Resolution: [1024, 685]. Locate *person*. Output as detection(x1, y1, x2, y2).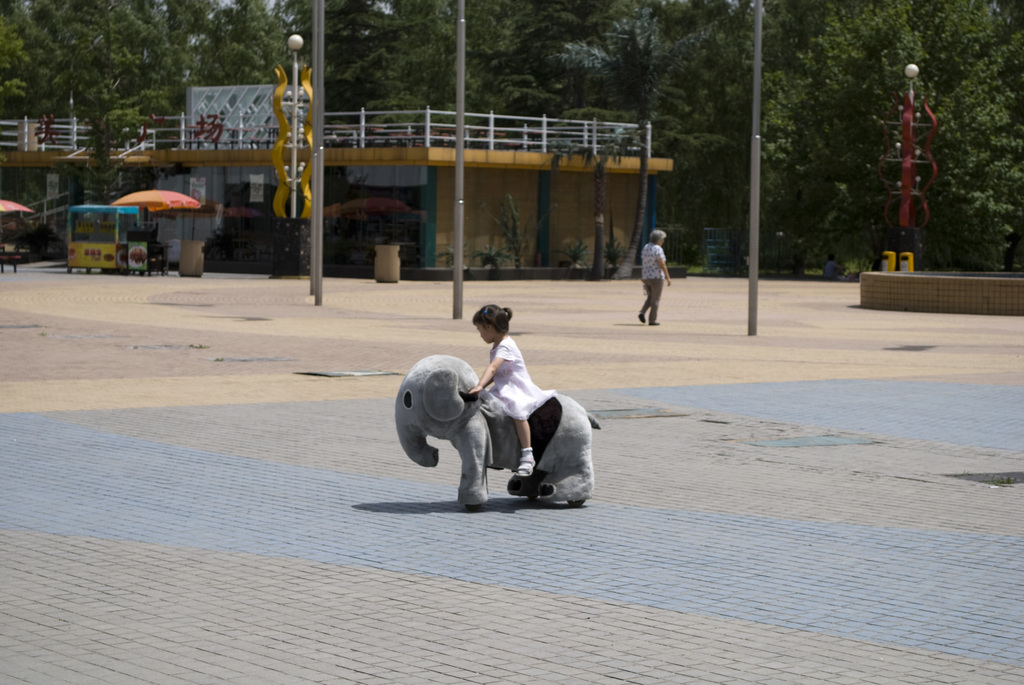
detection(472, 304, 542, 496).
